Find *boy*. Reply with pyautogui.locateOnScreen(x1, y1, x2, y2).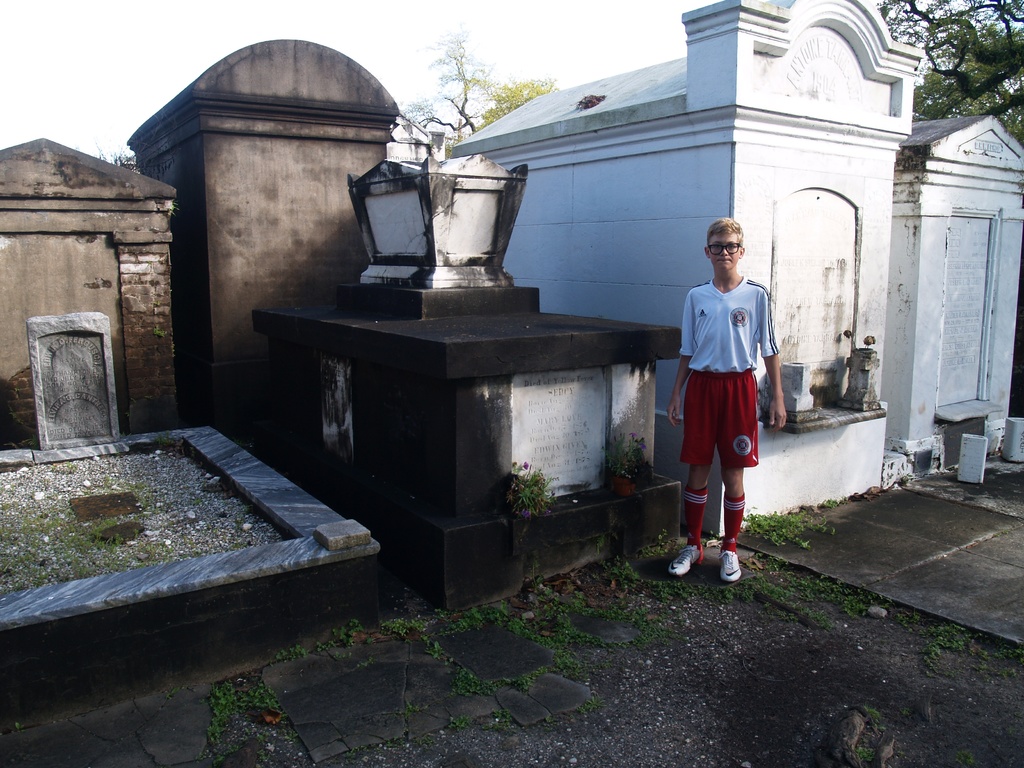
pyautogui.locateOnScreen(667, 218, 791, 577).
